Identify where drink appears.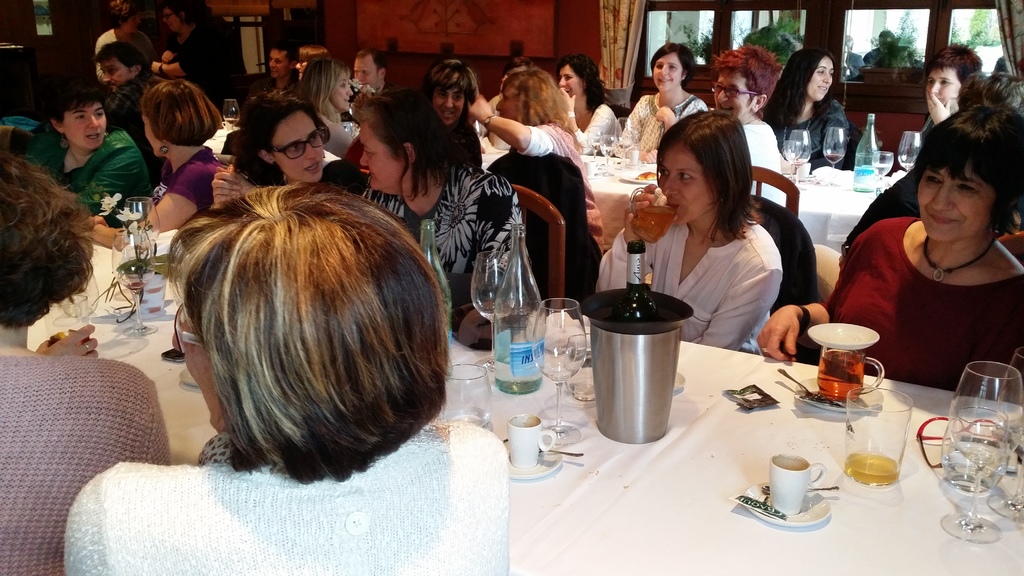
Appears at 600 146 614 155.
